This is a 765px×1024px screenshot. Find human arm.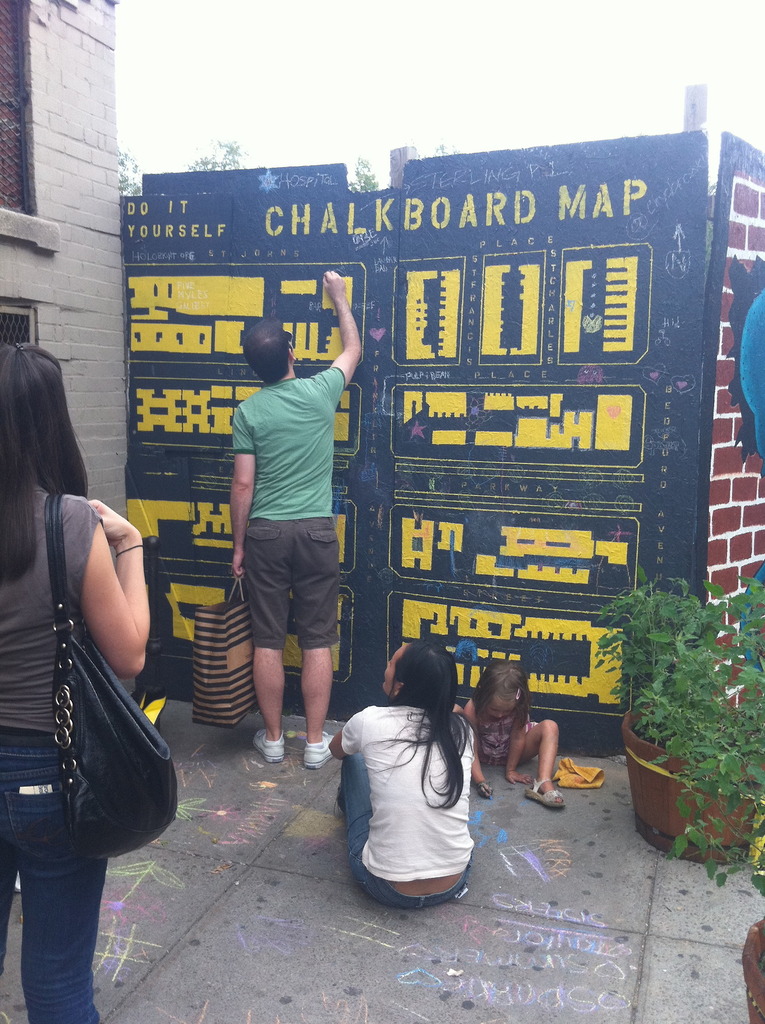
Bounding box: locate(458, 692, 489, 806).
